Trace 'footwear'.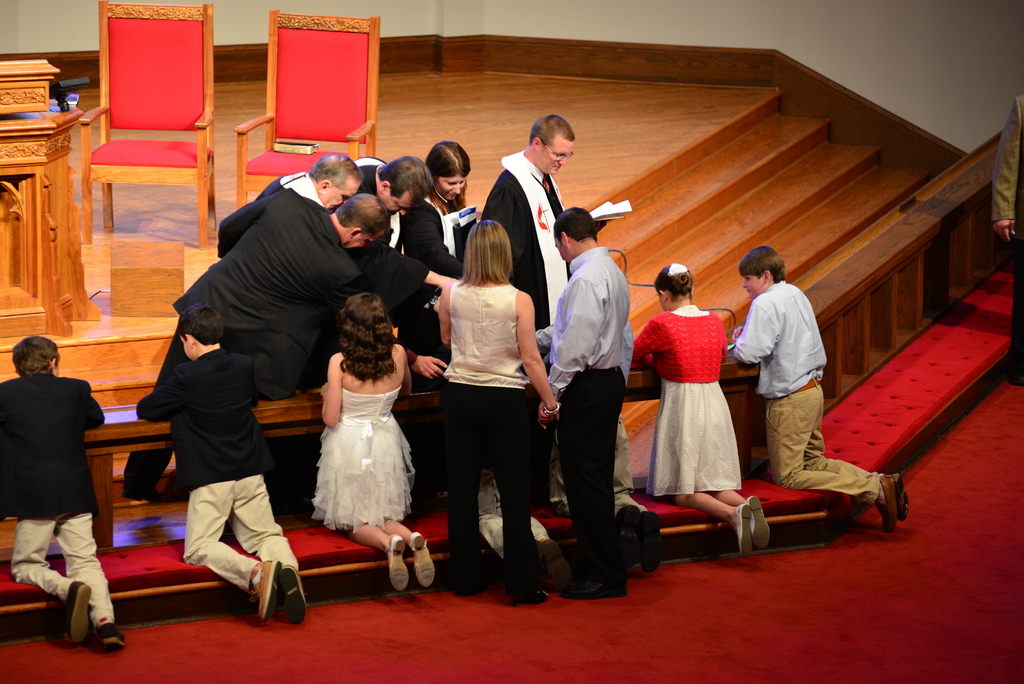
Traced to (892, 476, 910, 523).
